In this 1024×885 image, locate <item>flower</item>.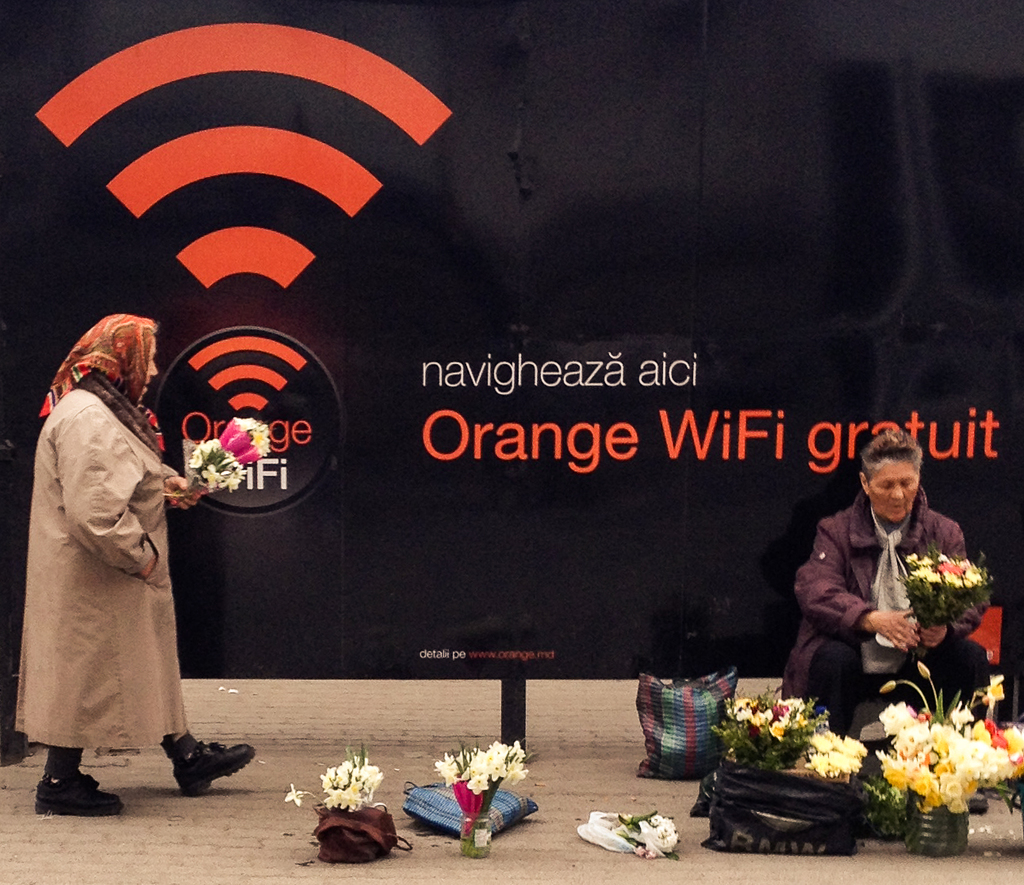
Bounding box: BBox(438, 741, 530, 791).
